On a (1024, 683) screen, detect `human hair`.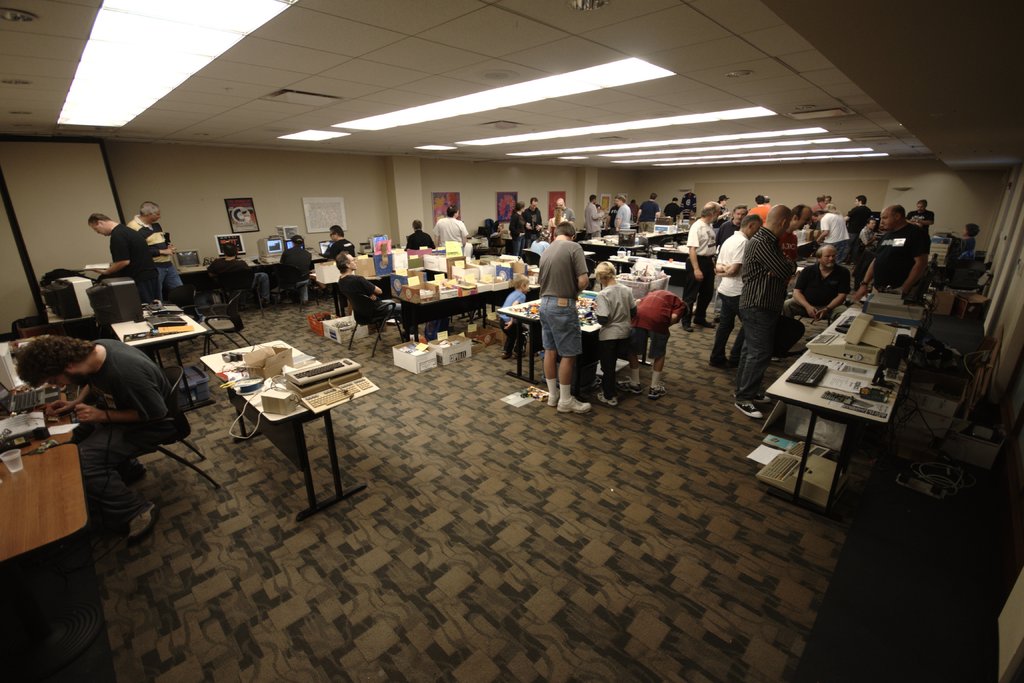
<box>445,204,456,218</box>.
